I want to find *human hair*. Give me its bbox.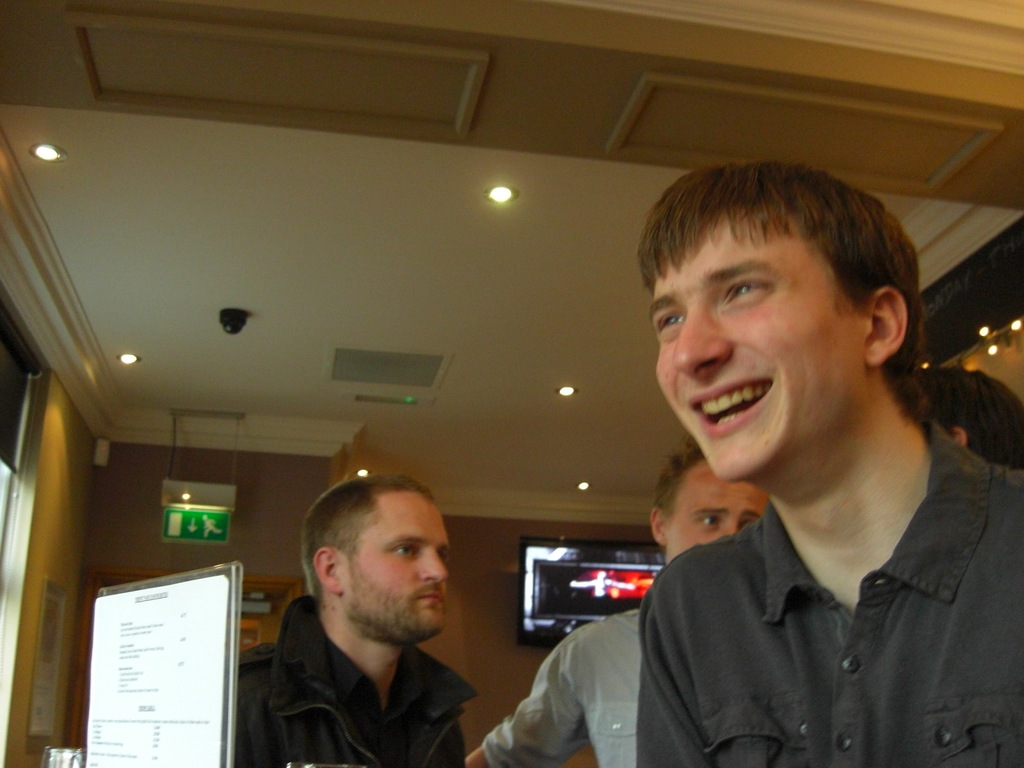
x1=642, y1=160, x2=945, y2=483.
